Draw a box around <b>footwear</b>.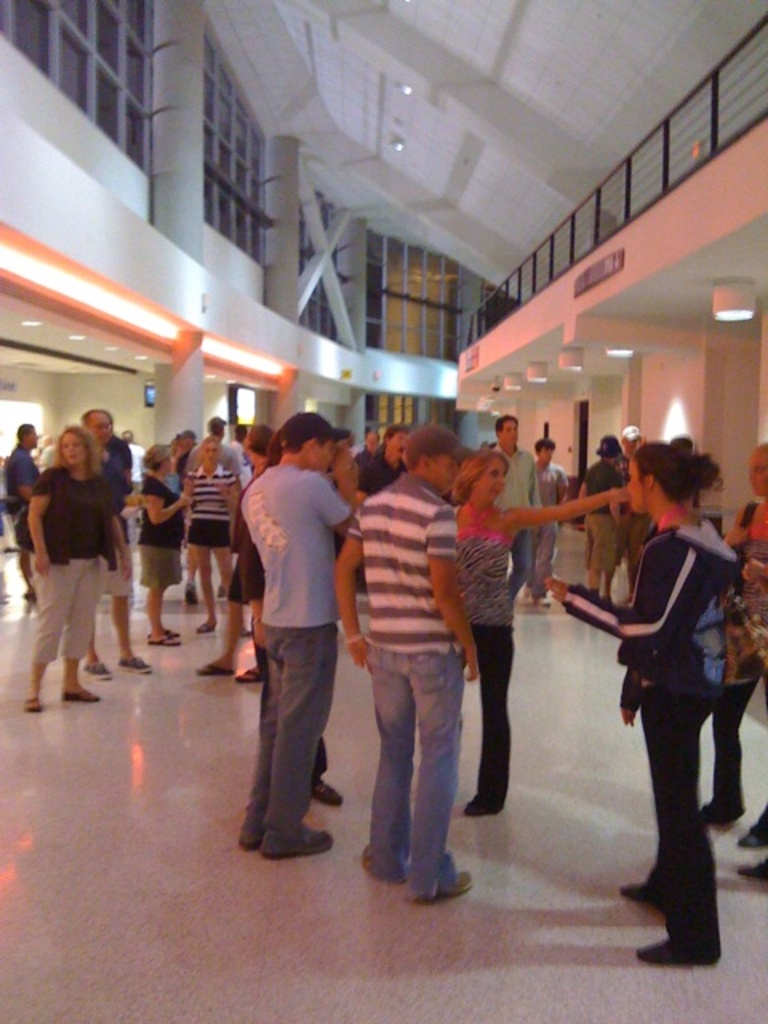
264:832:331:858.
